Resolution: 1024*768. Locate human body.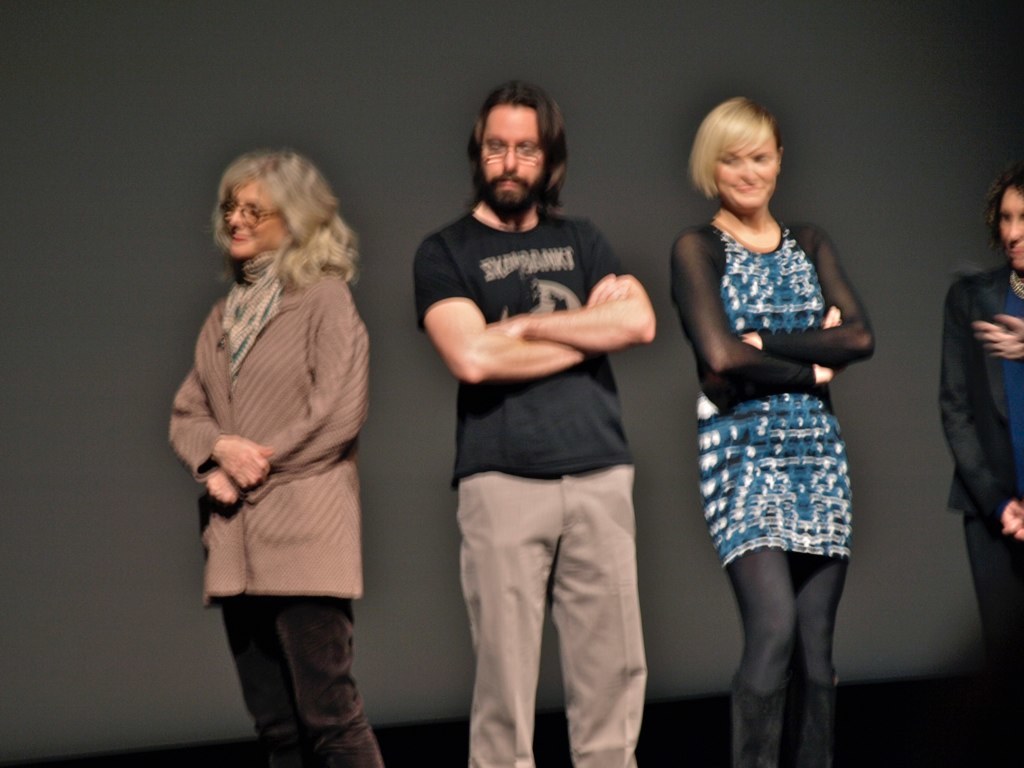
box=[948, 164, 1023, 767].
